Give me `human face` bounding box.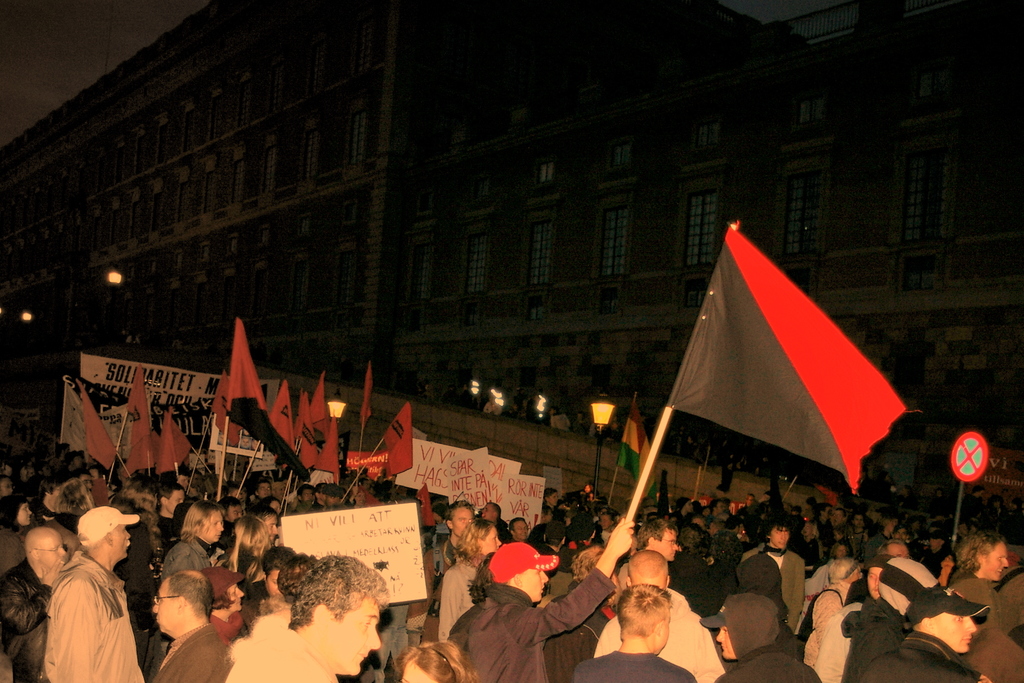
x1=770, y1=525, x2=788, y2=547.
